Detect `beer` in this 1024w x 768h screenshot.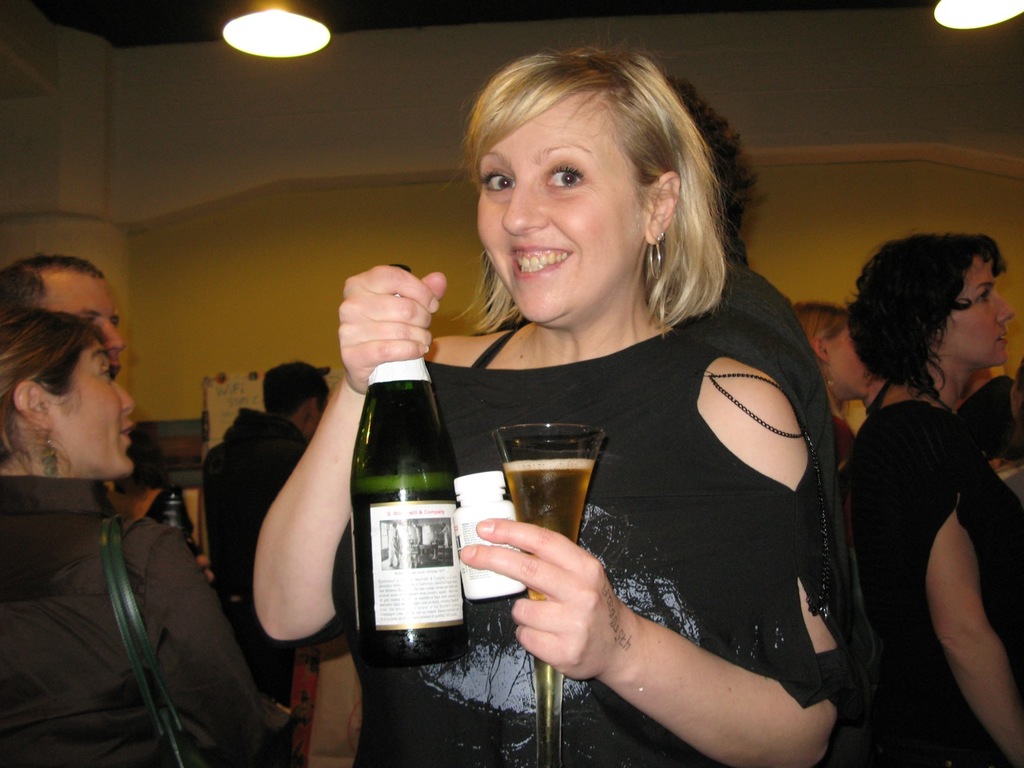
Detection: region(350, 262, 465, 662).
